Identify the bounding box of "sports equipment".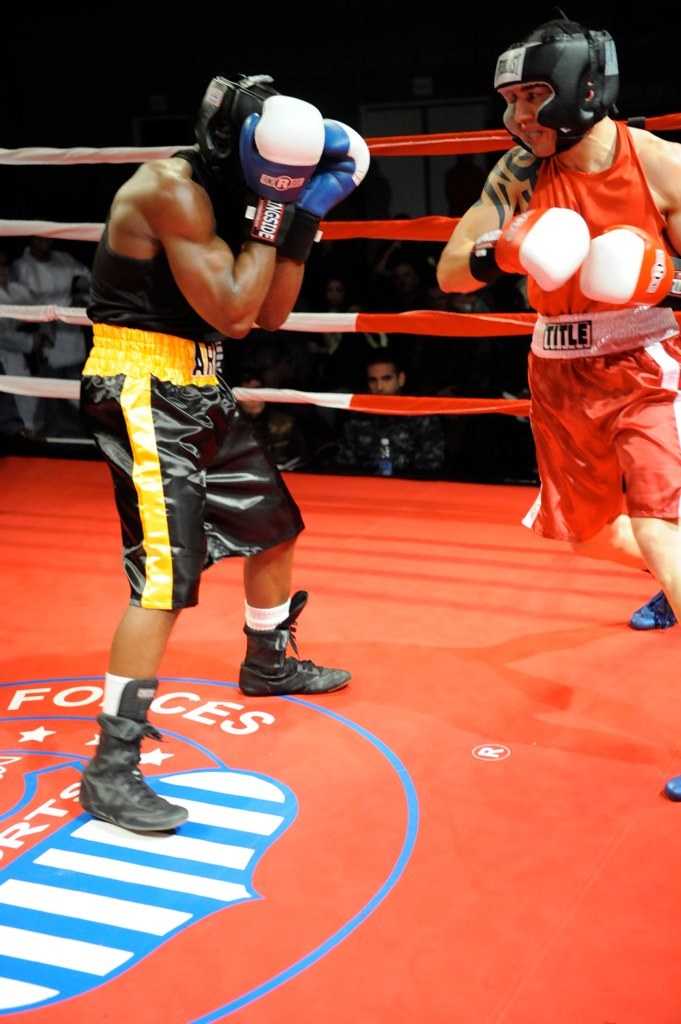
(left=187, top=74, right=276, bottom=205).
